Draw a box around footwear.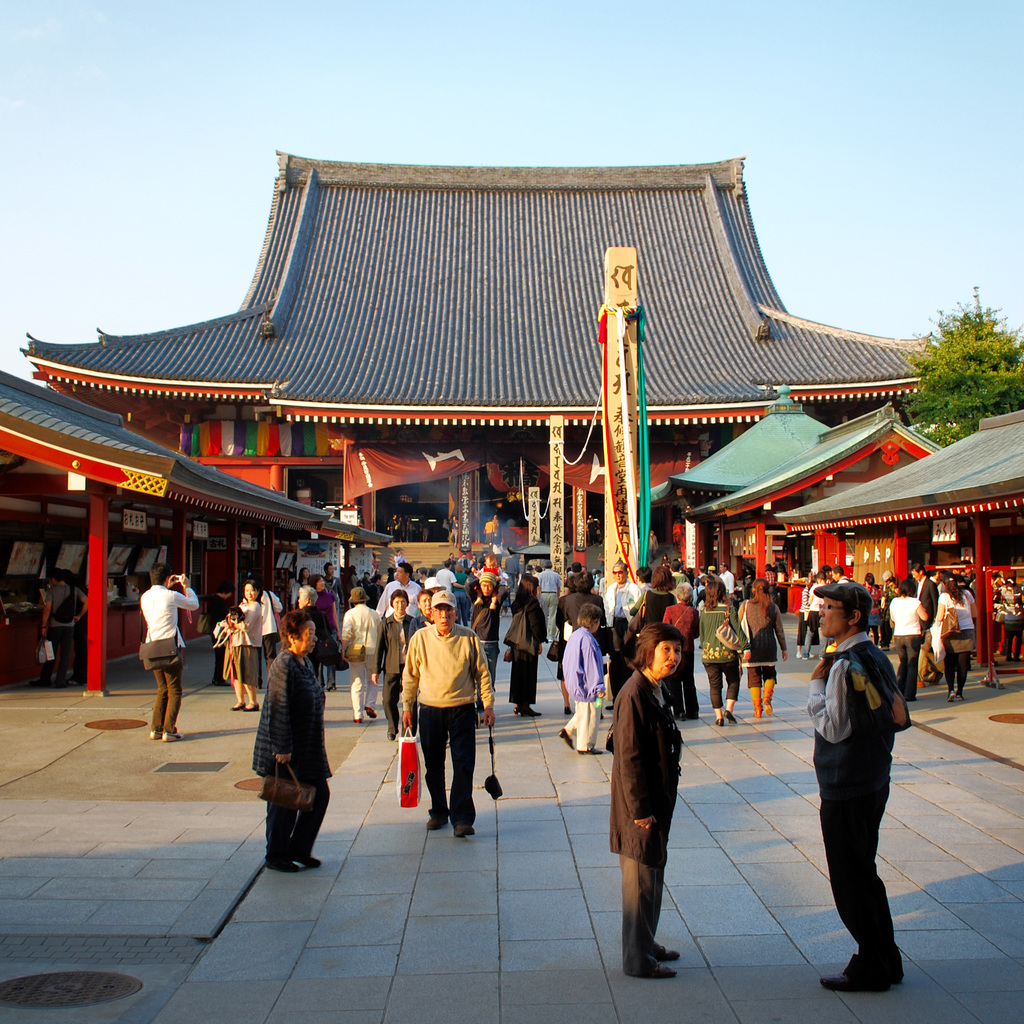
BBox(638, 946, 685, 979).
